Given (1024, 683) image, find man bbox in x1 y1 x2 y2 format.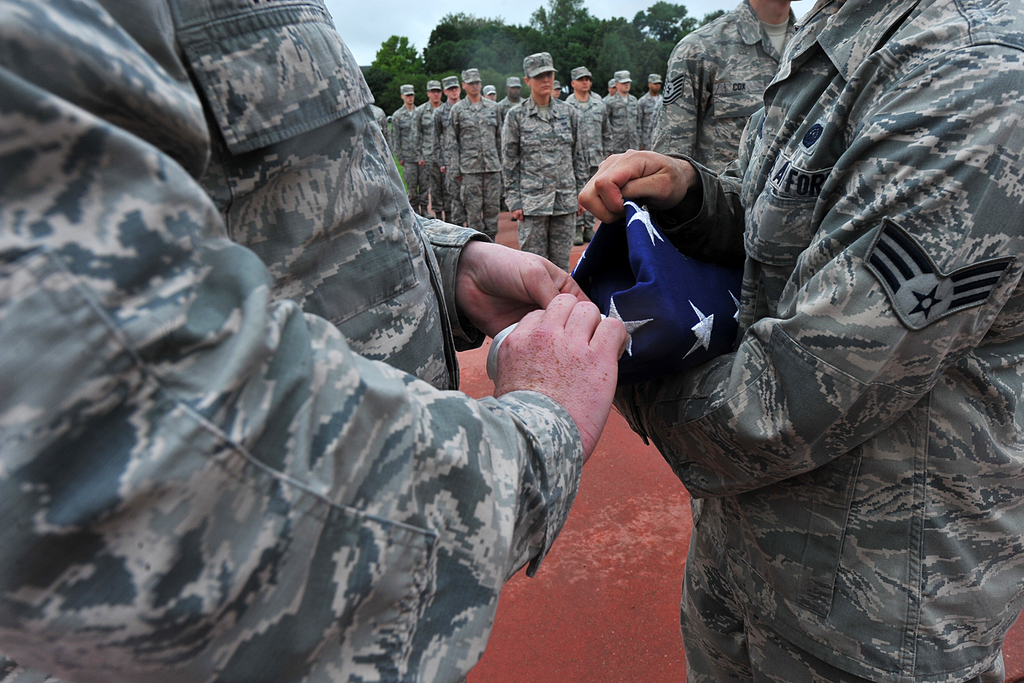
606 70 640 157.
